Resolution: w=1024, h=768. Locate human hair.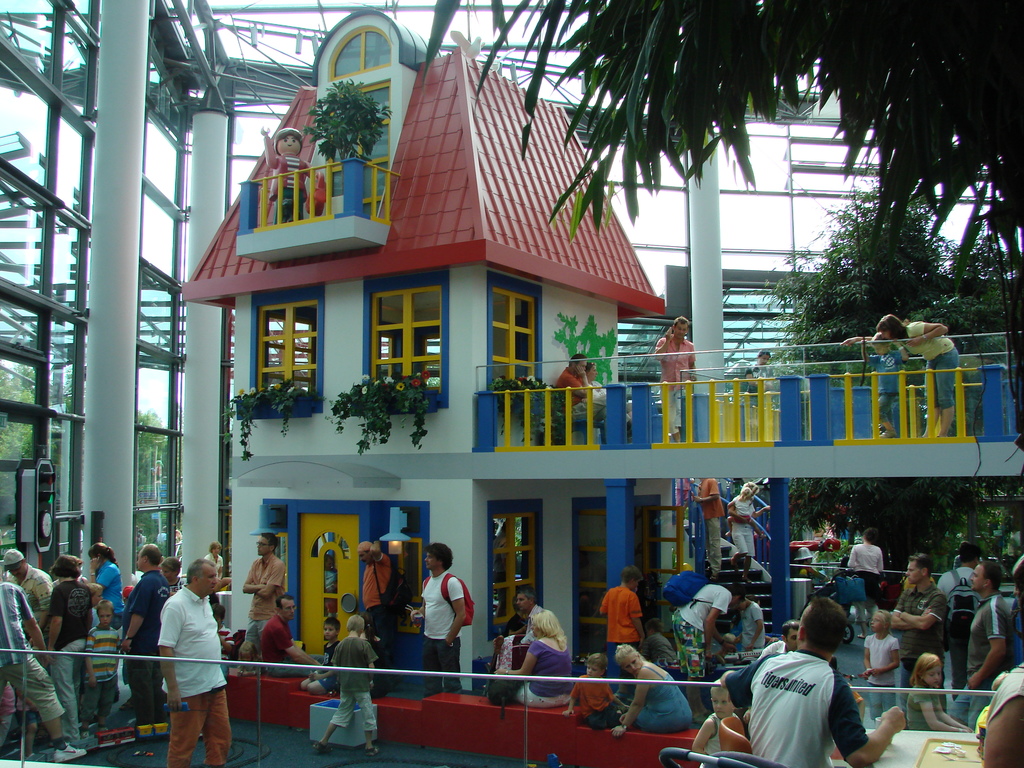
(260, 531, 280, 550).
